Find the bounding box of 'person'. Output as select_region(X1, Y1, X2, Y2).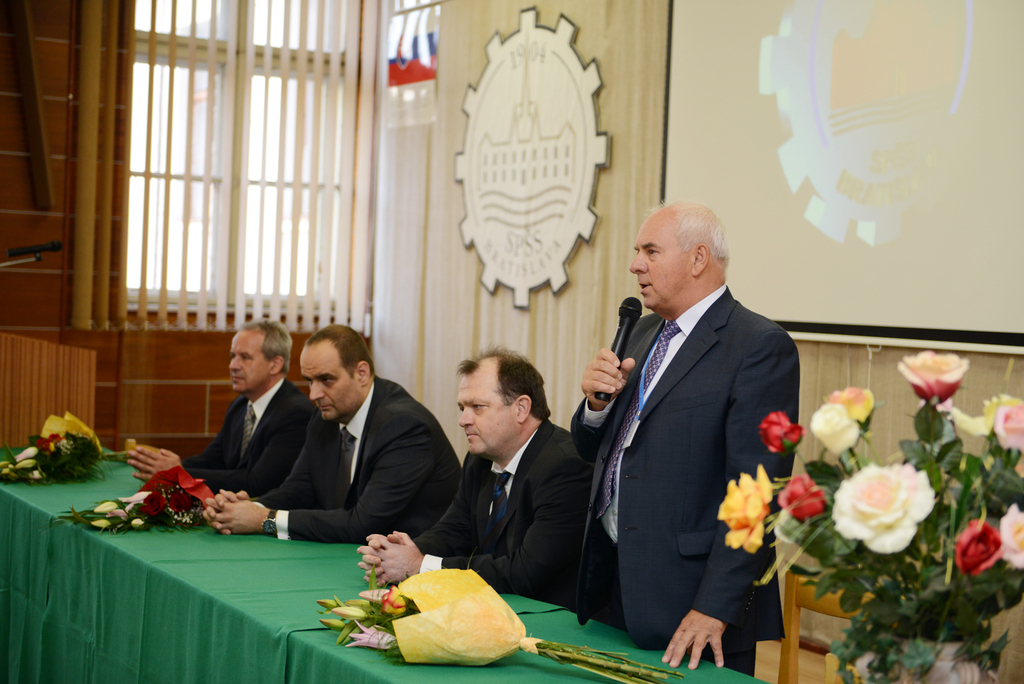
select_region(212, 311, 439, 576).
